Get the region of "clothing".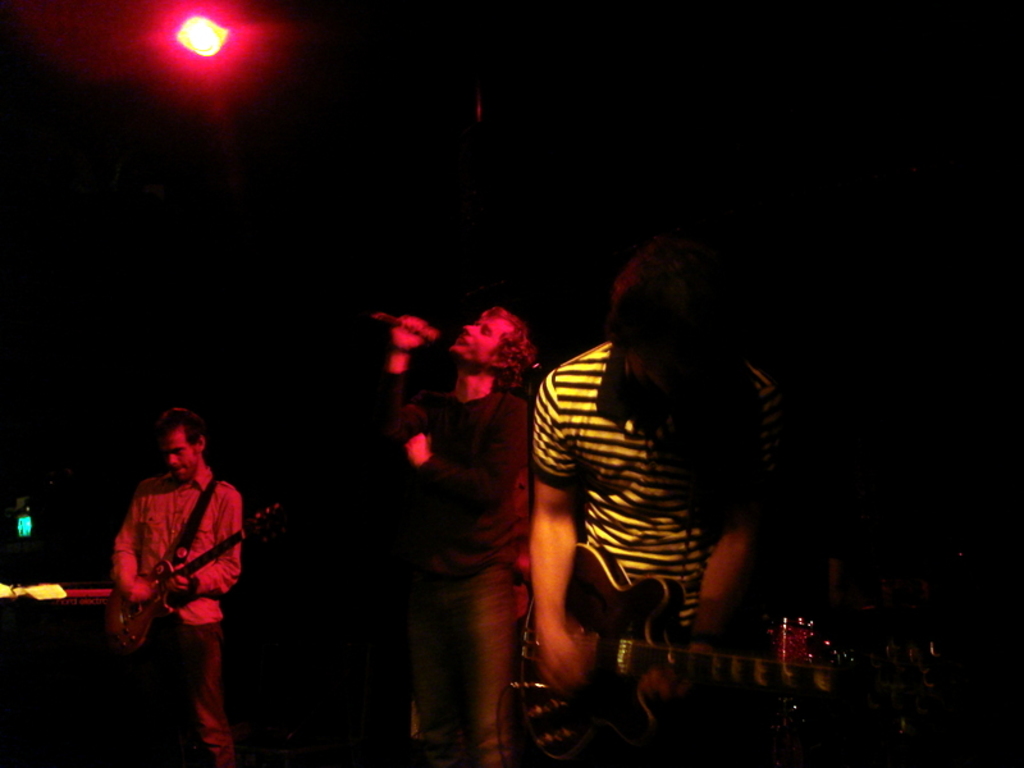
(x1=383, y1=375, x2=552, y2=767).
